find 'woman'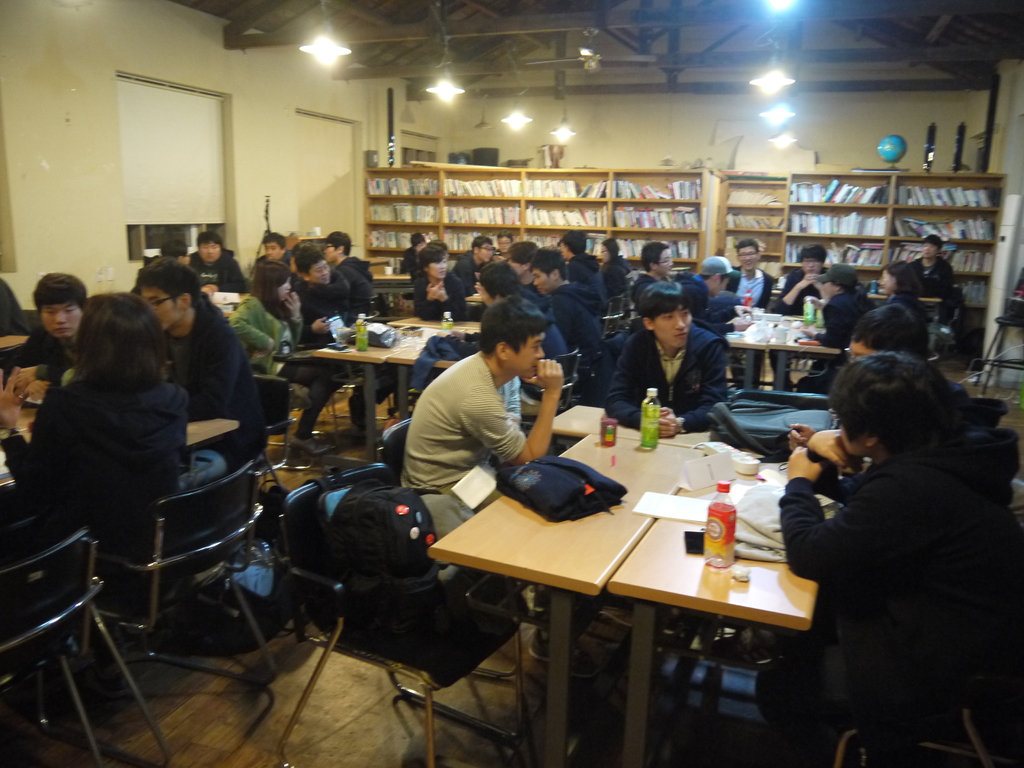
<region>594, 236, 630, 303</region>
